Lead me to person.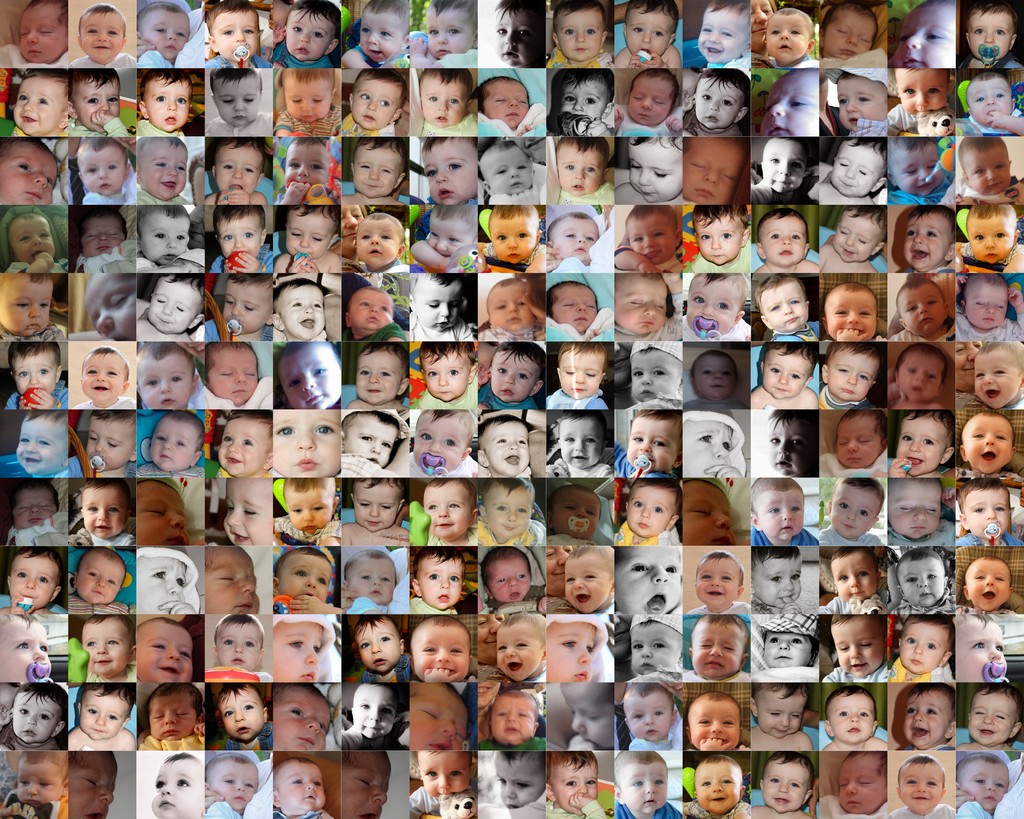
Lead to l=204, t=752, r=258, b=818.
